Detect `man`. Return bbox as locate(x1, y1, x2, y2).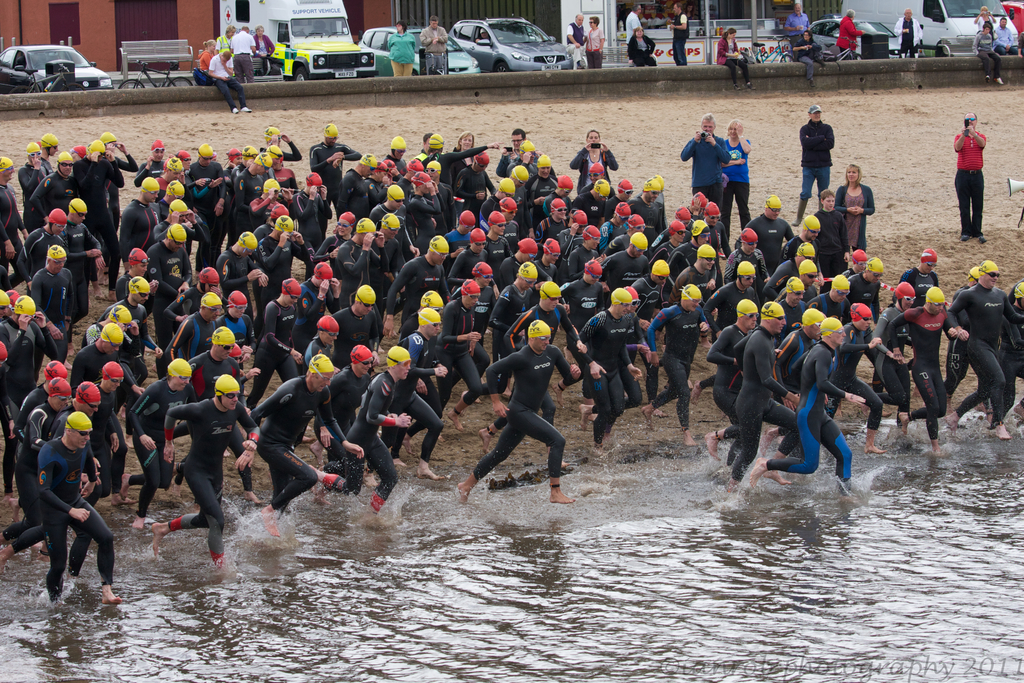
locate(0, 288, 17, 370).
